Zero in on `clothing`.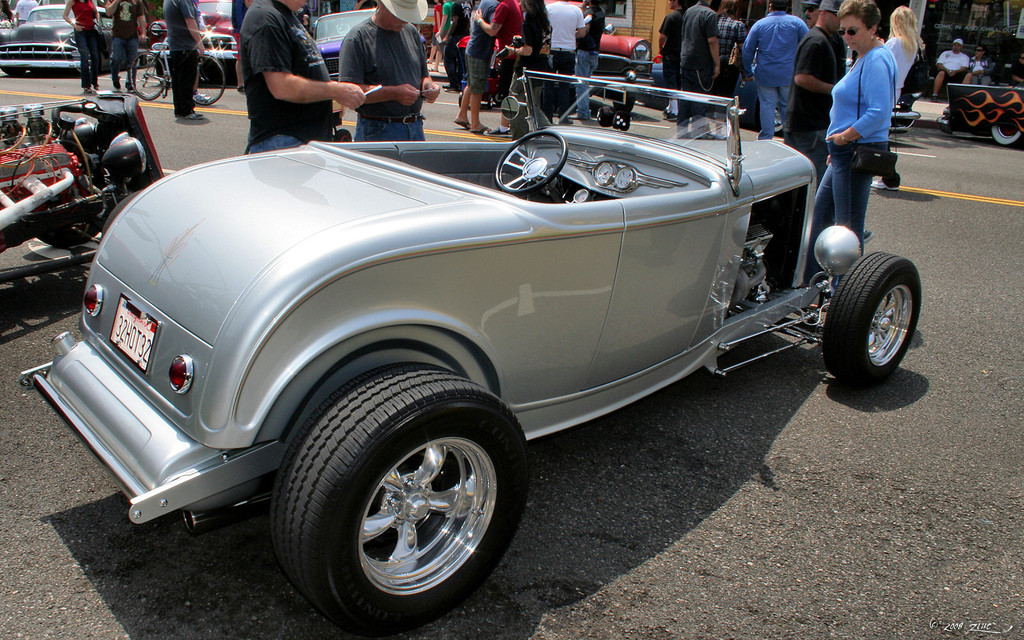
Zeroed in: detection(472, 0, 488, 105).
